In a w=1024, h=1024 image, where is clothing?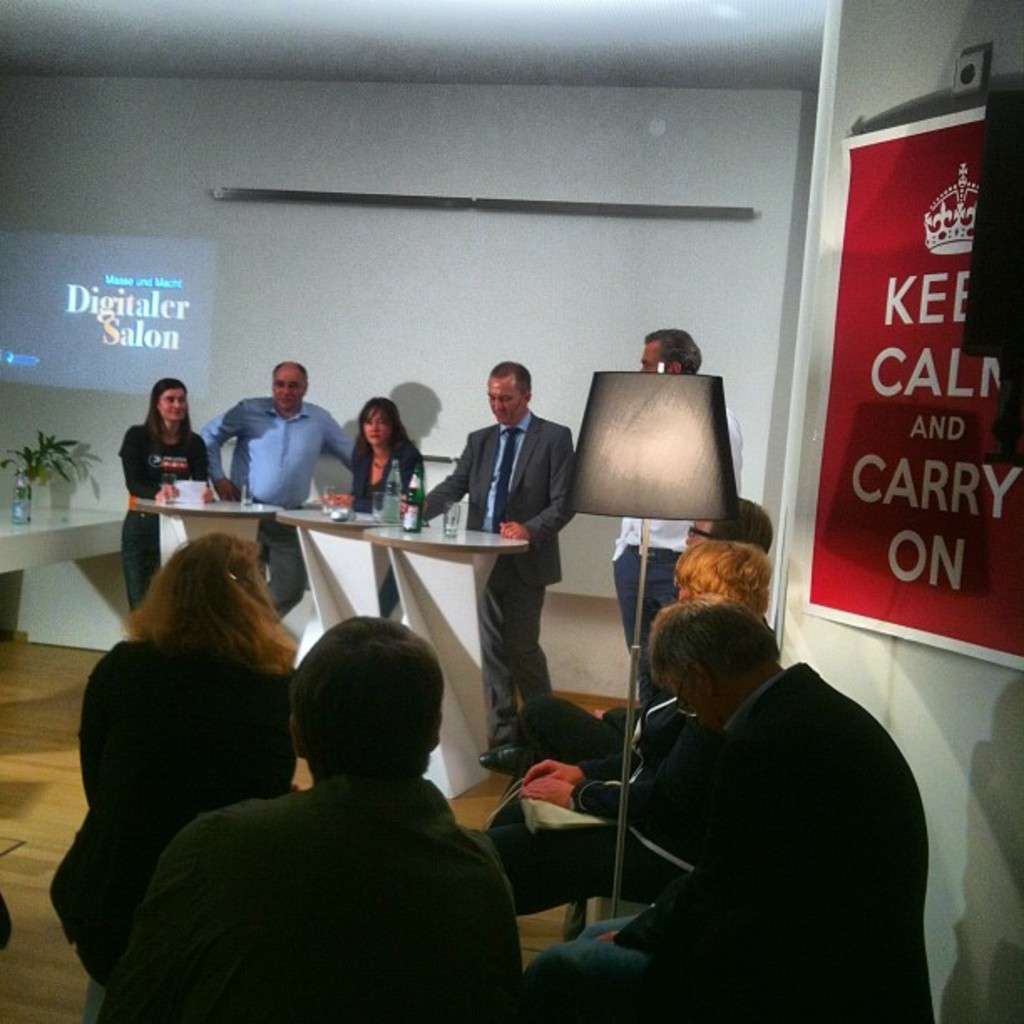
x1=119, y1=418, x2=204, y2=611.
